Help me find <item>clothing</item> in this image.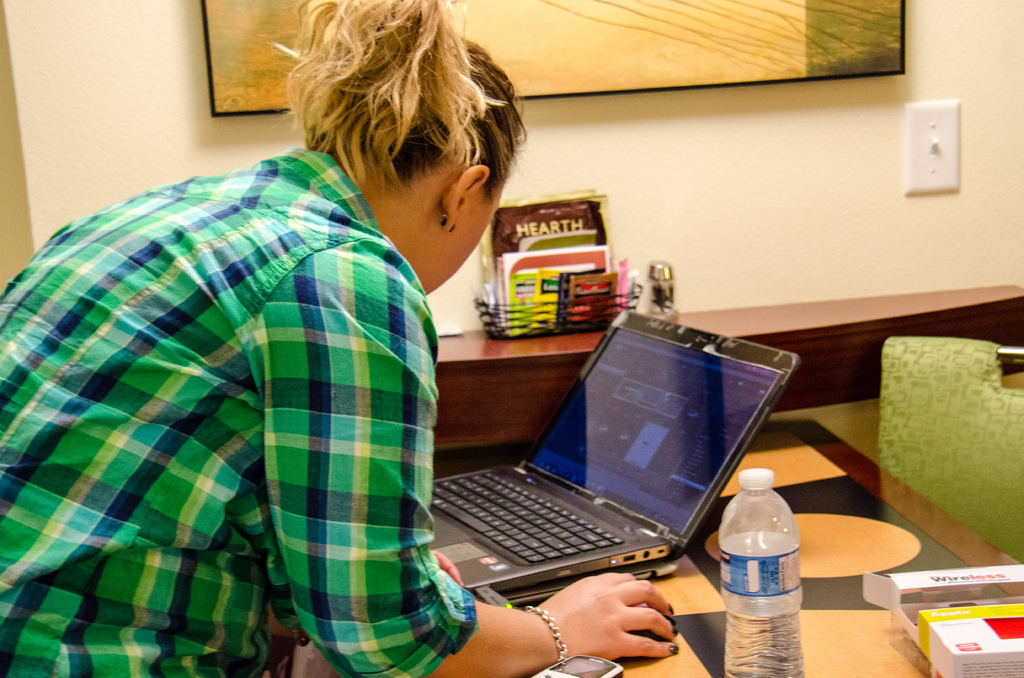
Found it: locate(0, 143, 479, 677).
